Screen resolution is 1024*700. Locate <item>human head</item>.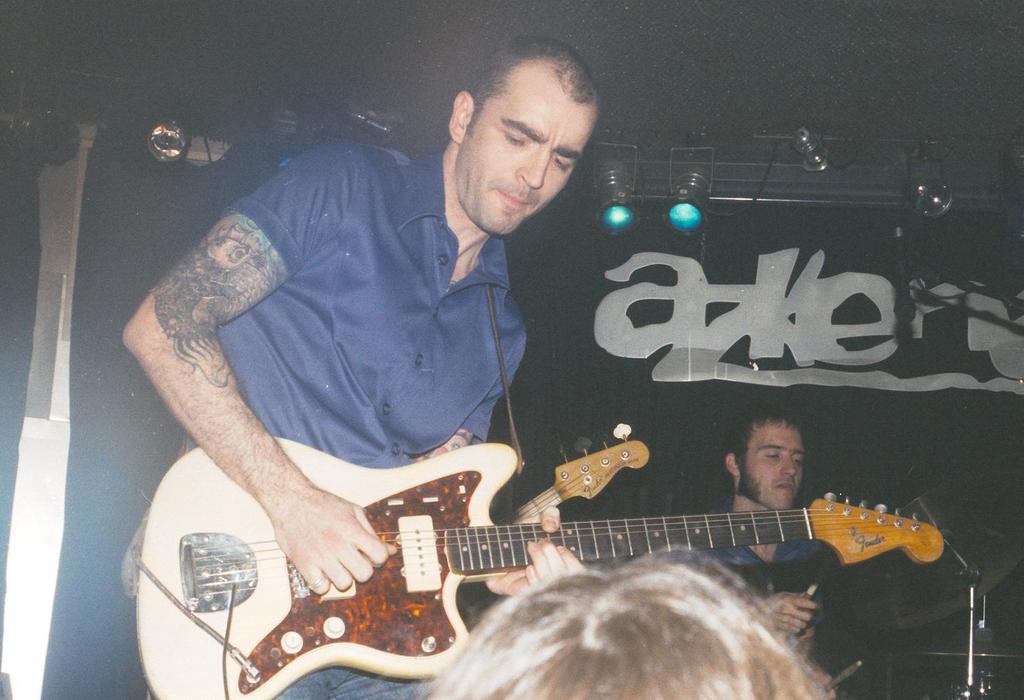
select_region(719, 411, 806, 513).
